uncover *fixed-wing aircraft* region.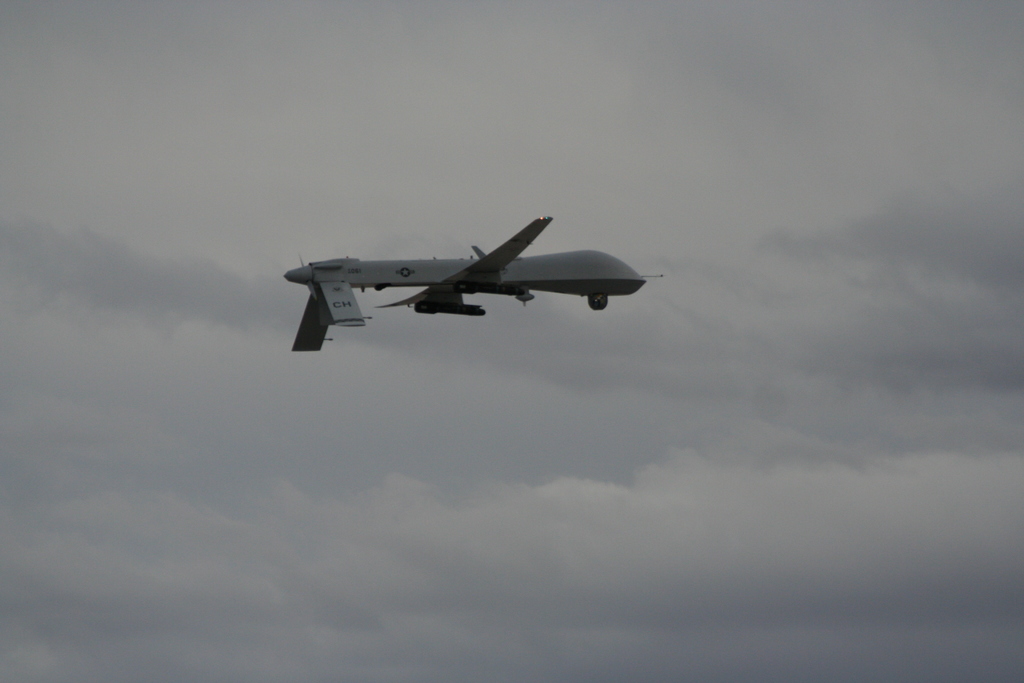
Uncovered: box(282, 214, 664, 350).
